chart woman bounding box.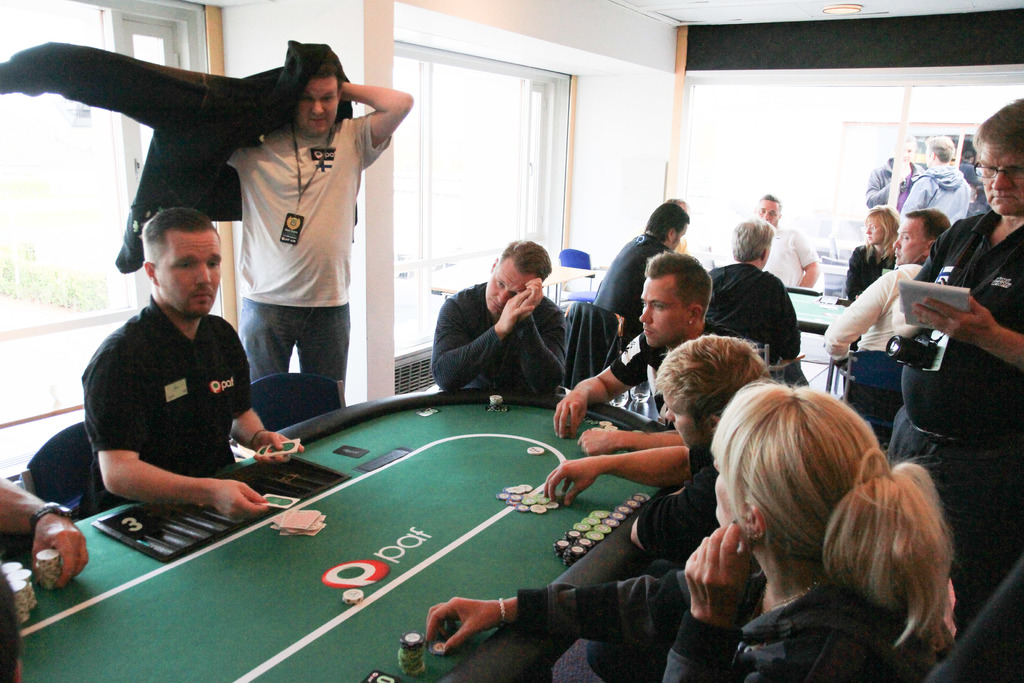
Charted: (845,209,907,299).
